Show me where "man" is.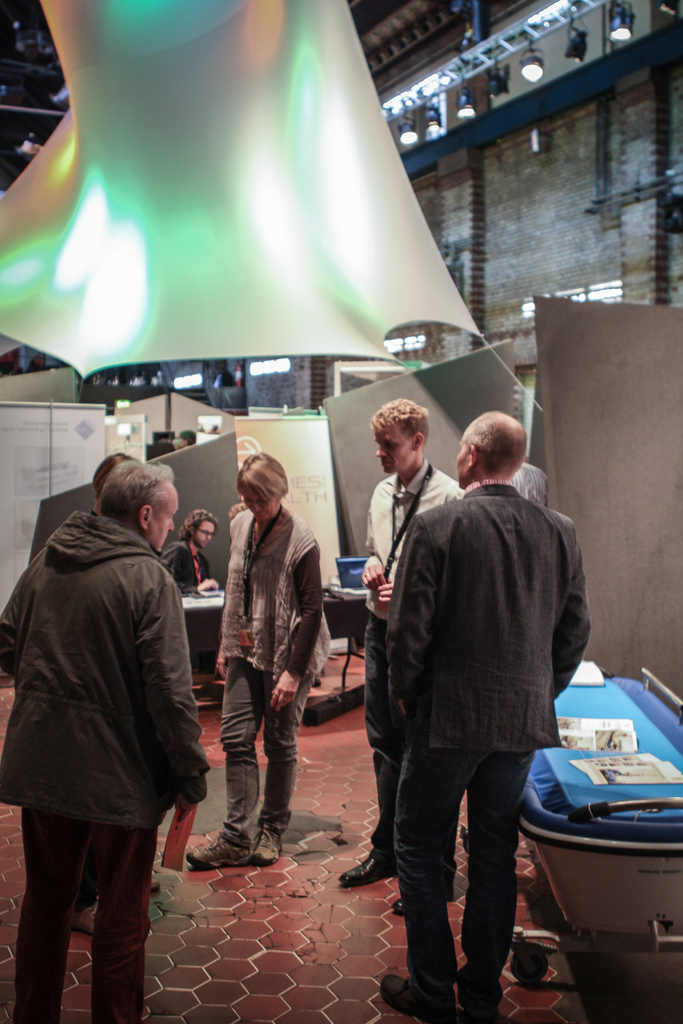
"man" is at 0:450:224:1023.
